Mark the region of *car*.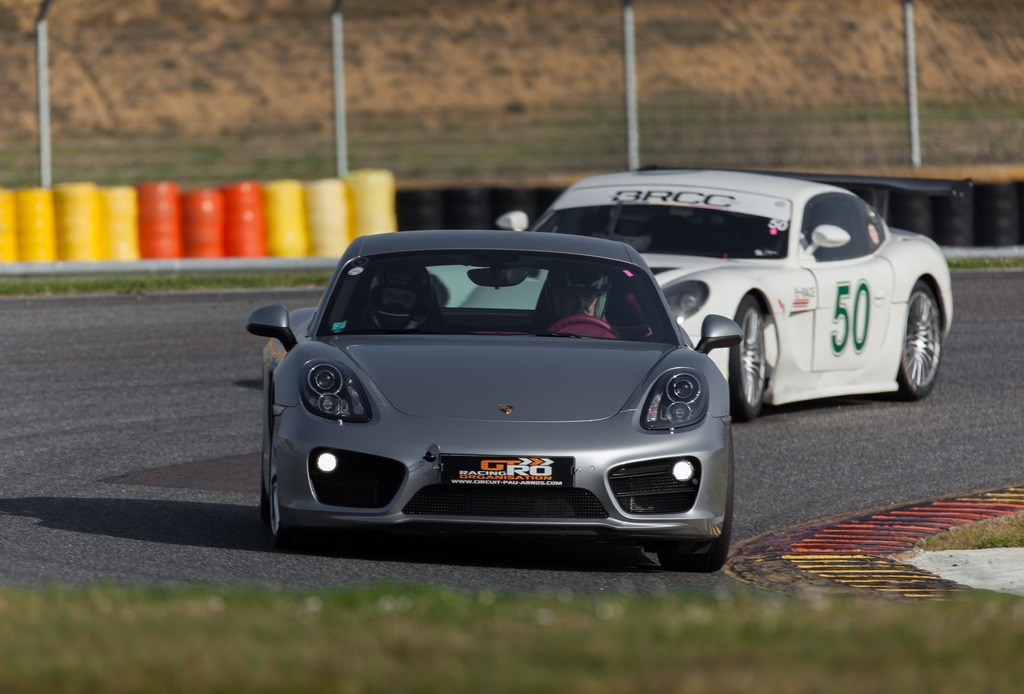
Region: pyautogui.locateOnScreen(248, 227, 735, 568).
